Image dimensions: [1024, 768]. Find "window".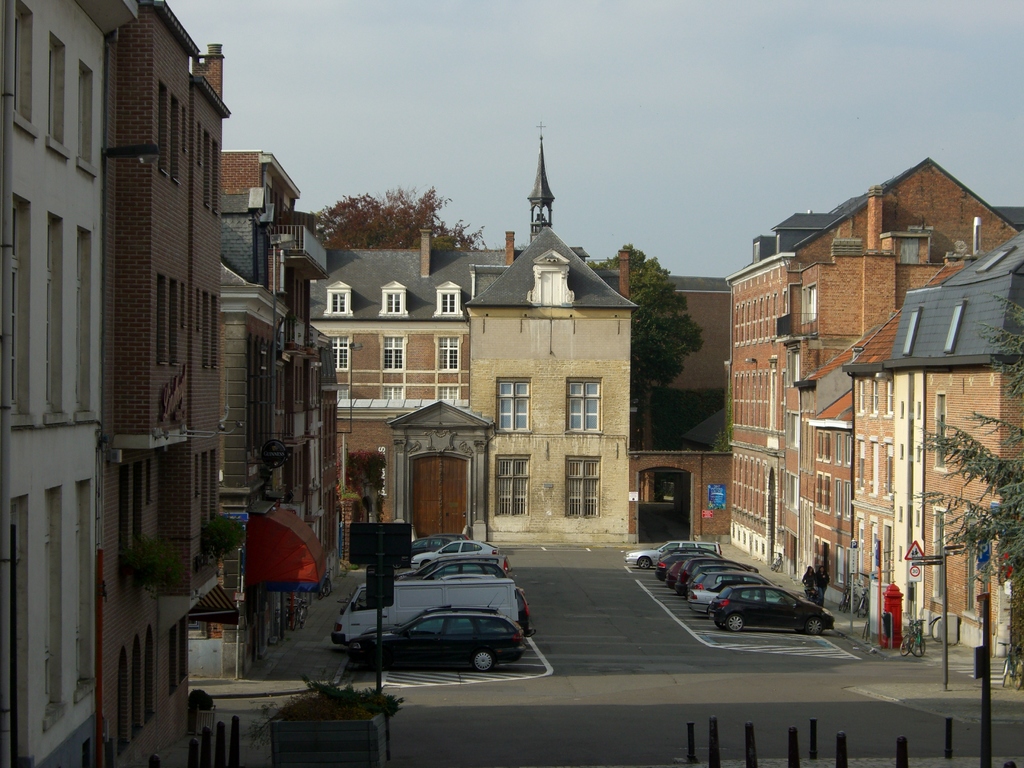
(495,454,531,517).
